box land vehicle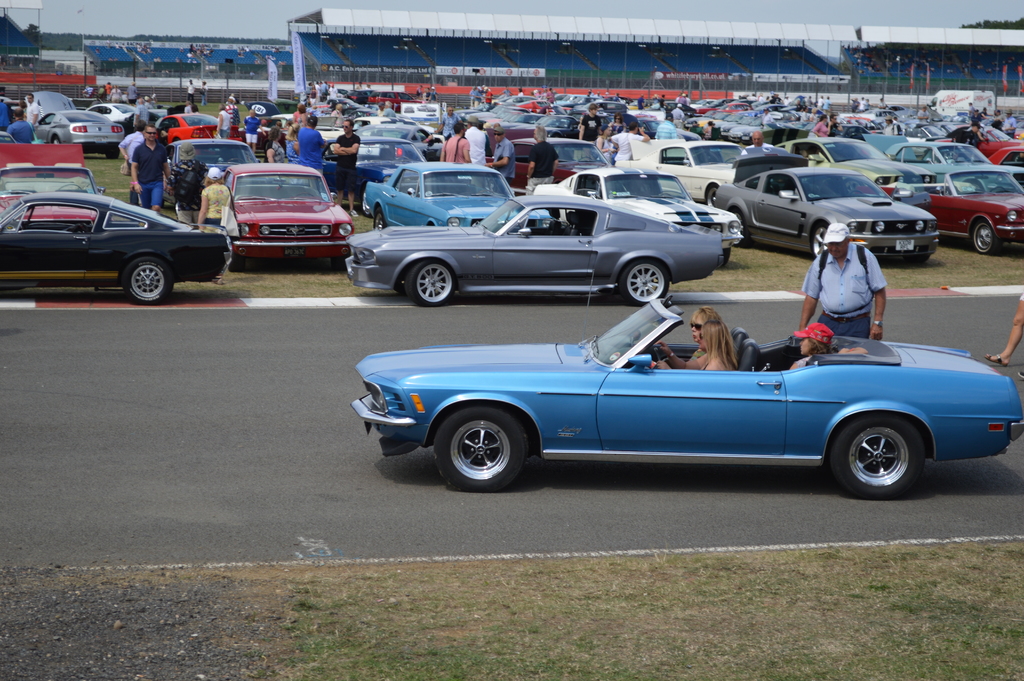
{"left": 160, "top": 135, "right": 274, "bottom": 217}
